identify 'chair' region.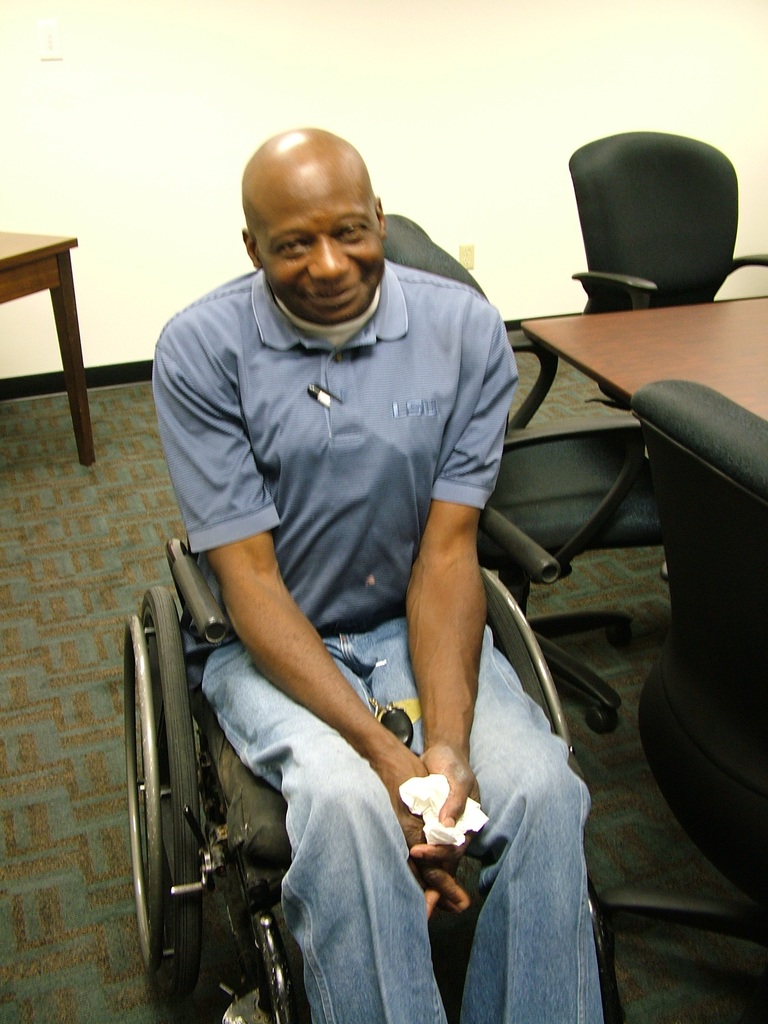
Region: <box>124,533,579,1023</box>.
